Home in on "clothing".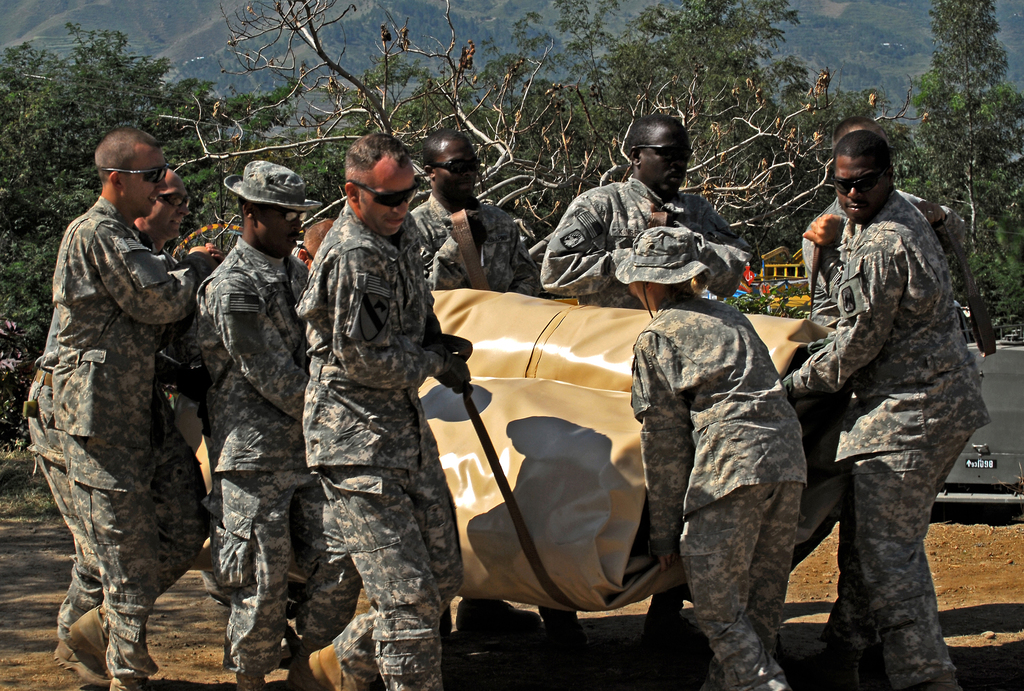
Homed in at 800,196,973,331.
